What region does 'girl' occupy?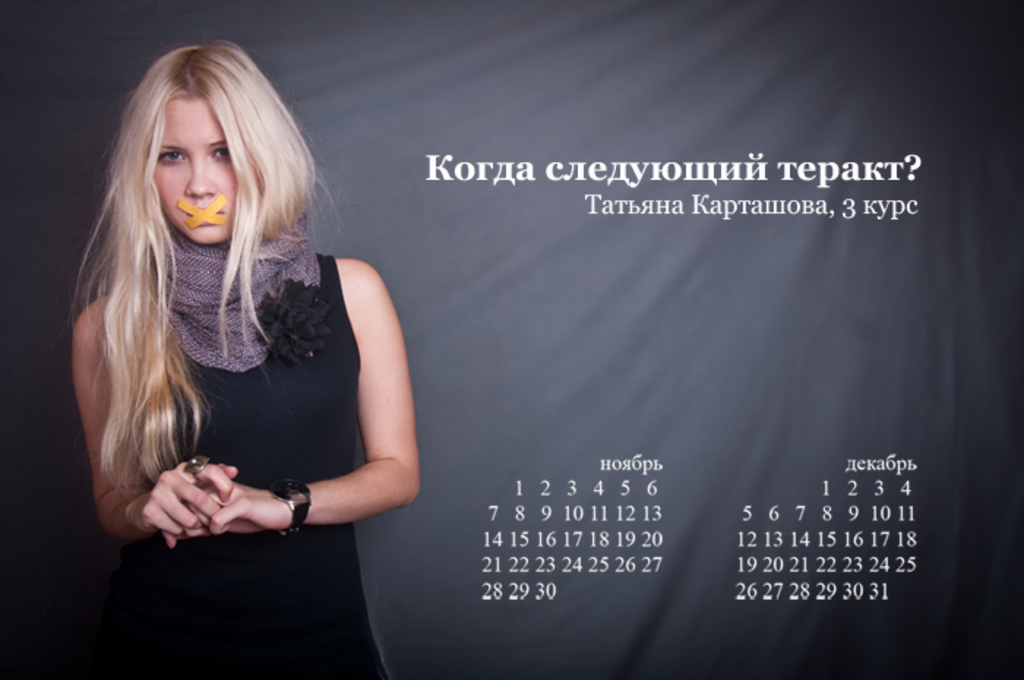
bbox(54, 37, 423, 679).
